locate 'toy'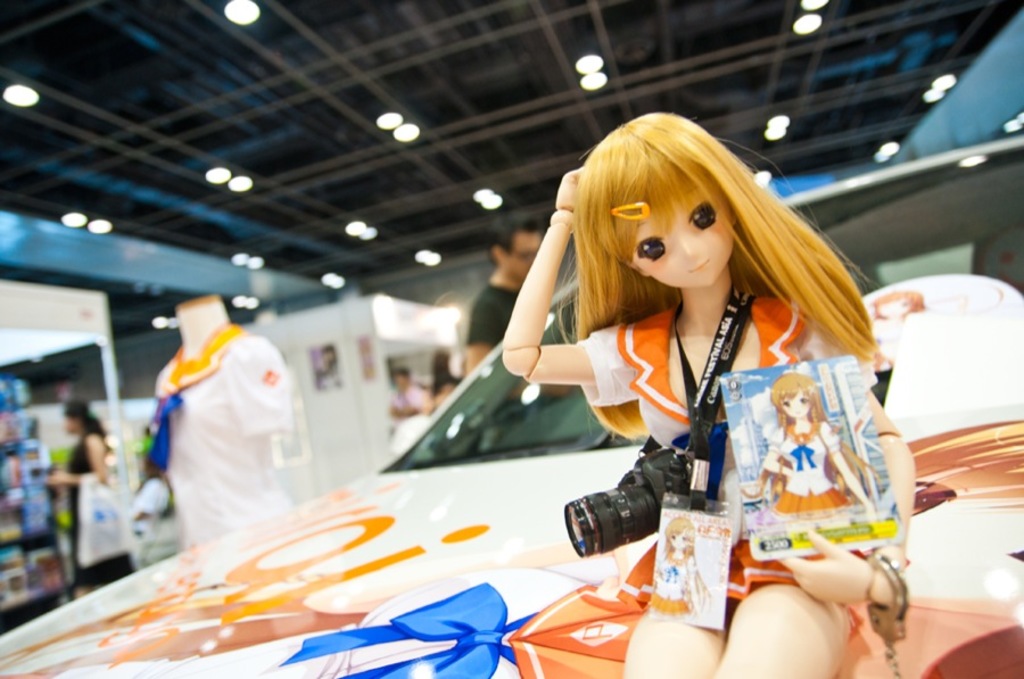
[499,110,917,678]
